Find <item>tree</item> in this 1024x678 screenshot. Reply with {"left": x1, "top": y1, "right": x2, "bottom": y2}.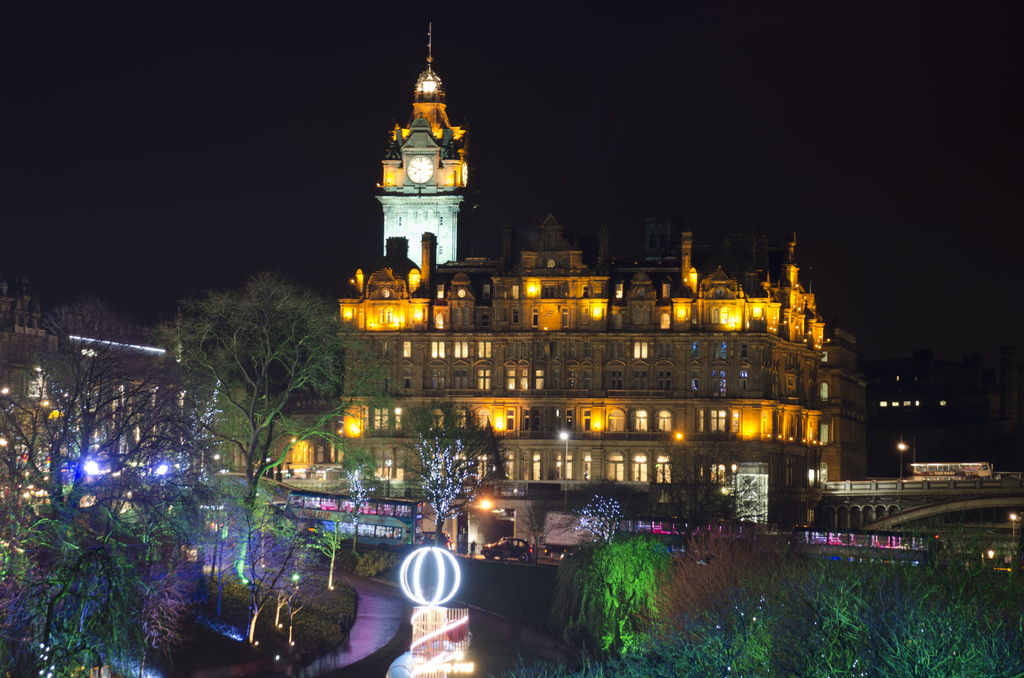
{"left": 197, "top": 478, "right": 316, "bottom": 652}.
